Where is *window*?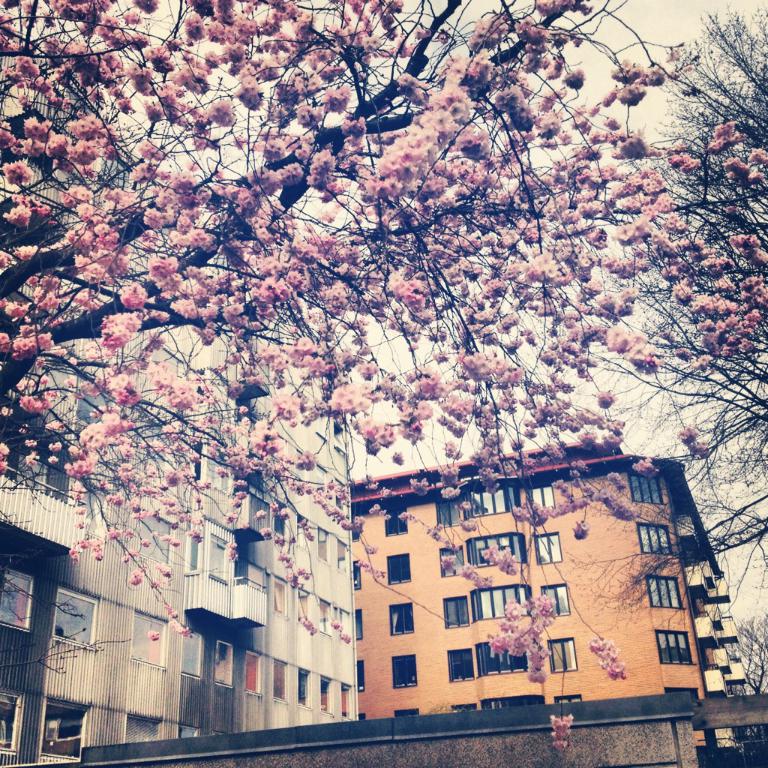
bbox=(464, 532, 527, 568).
